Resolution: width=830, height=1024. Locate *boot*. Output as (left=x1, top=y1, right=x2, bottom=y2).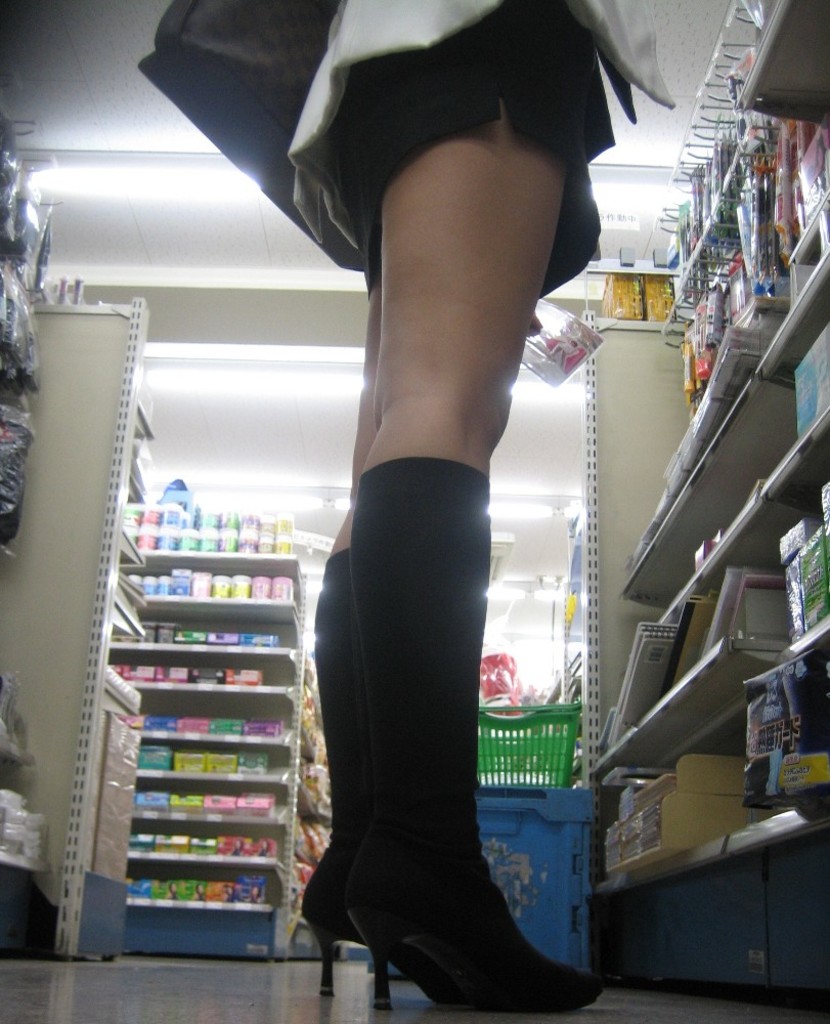
(left=301, top=547, right=366, bottom=1005).
